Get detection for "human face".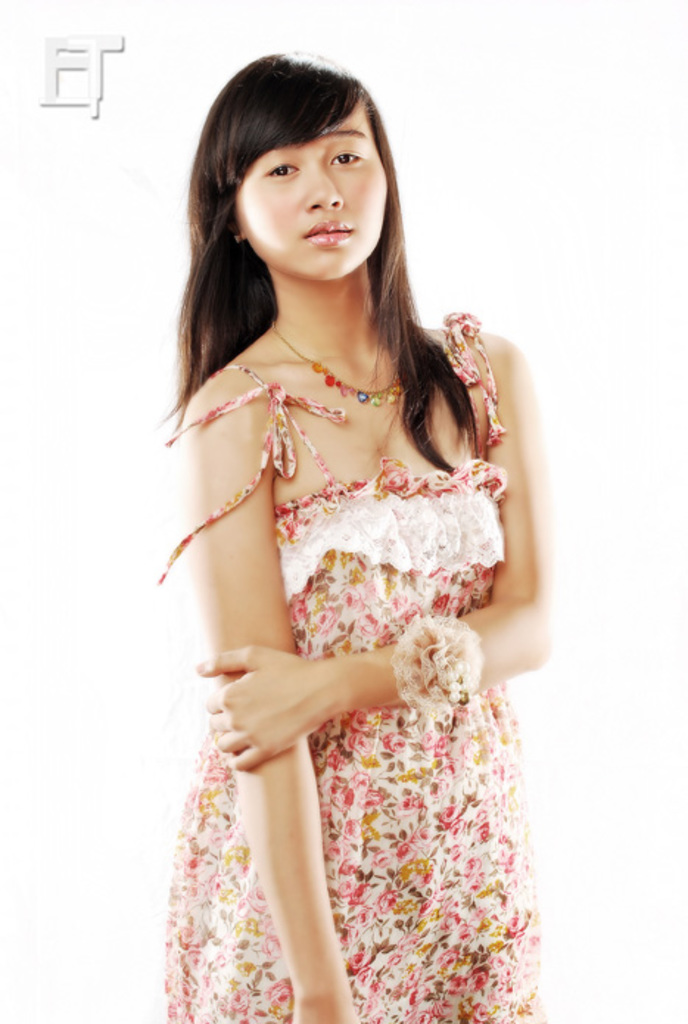
Detection: select_region(222, 91, 404, 274).
